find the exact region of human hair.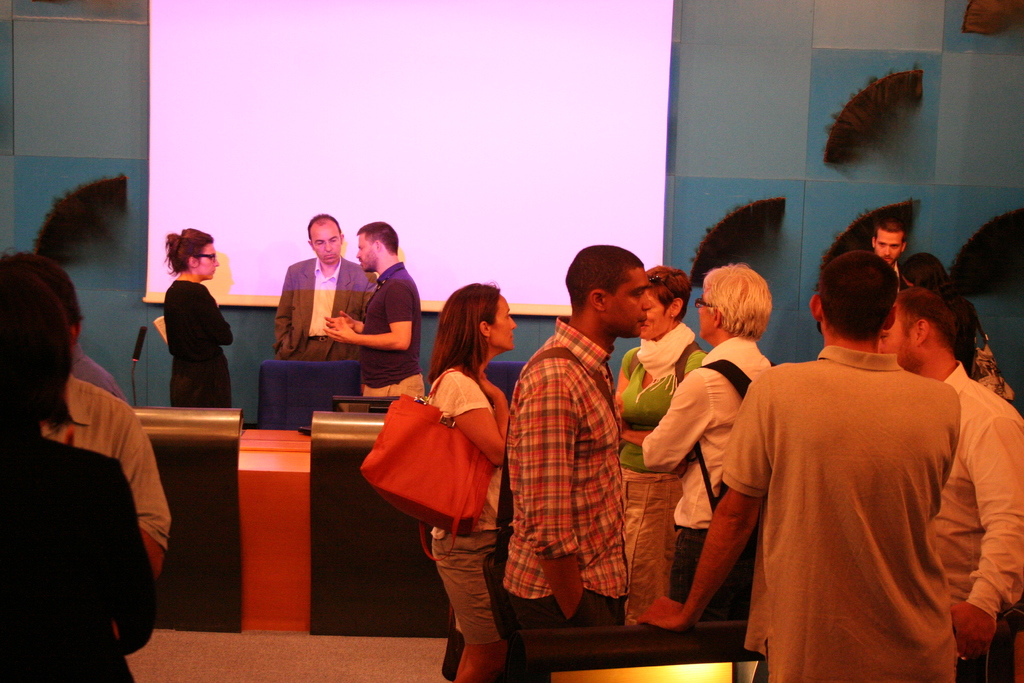
Exact region: 165 225 216 279.
